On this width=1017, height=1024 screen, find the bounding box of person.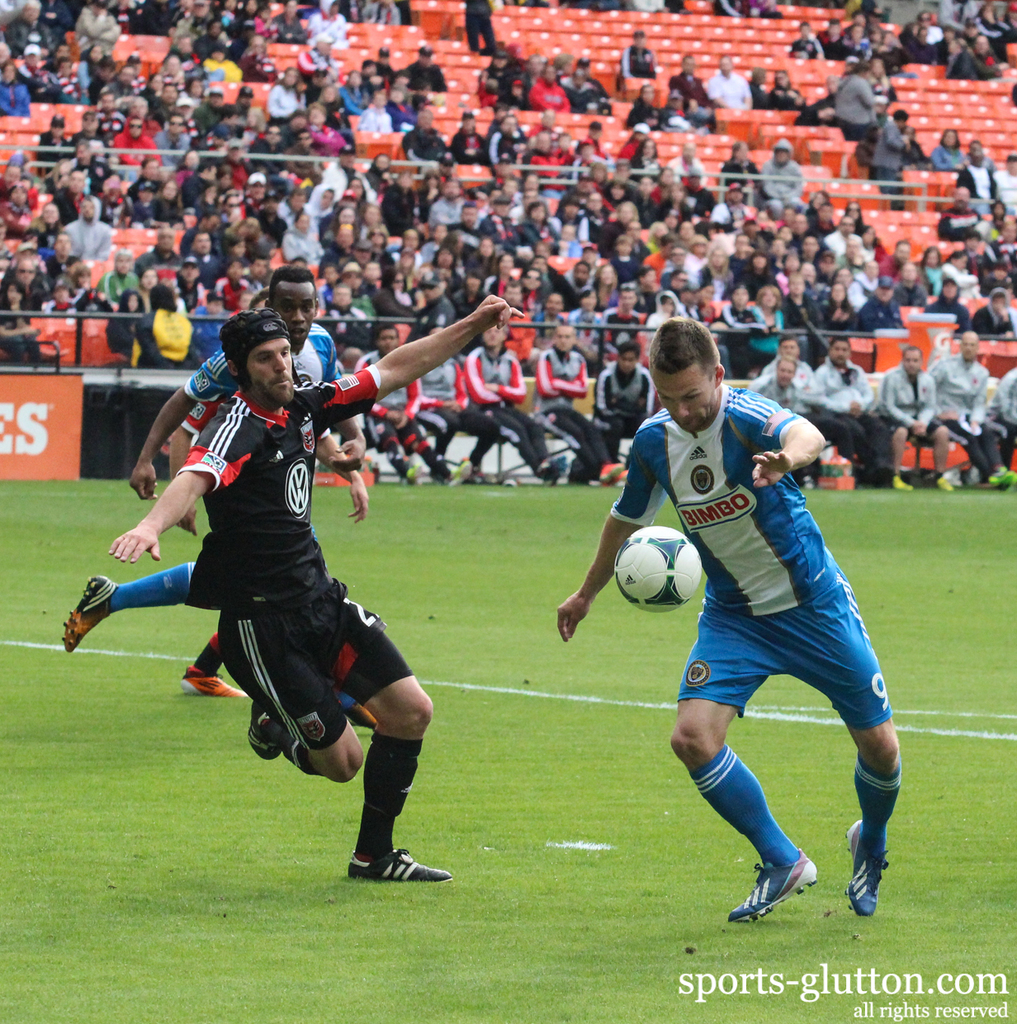
Bounding box: l=1000, t=363, r=1016, b=473.
